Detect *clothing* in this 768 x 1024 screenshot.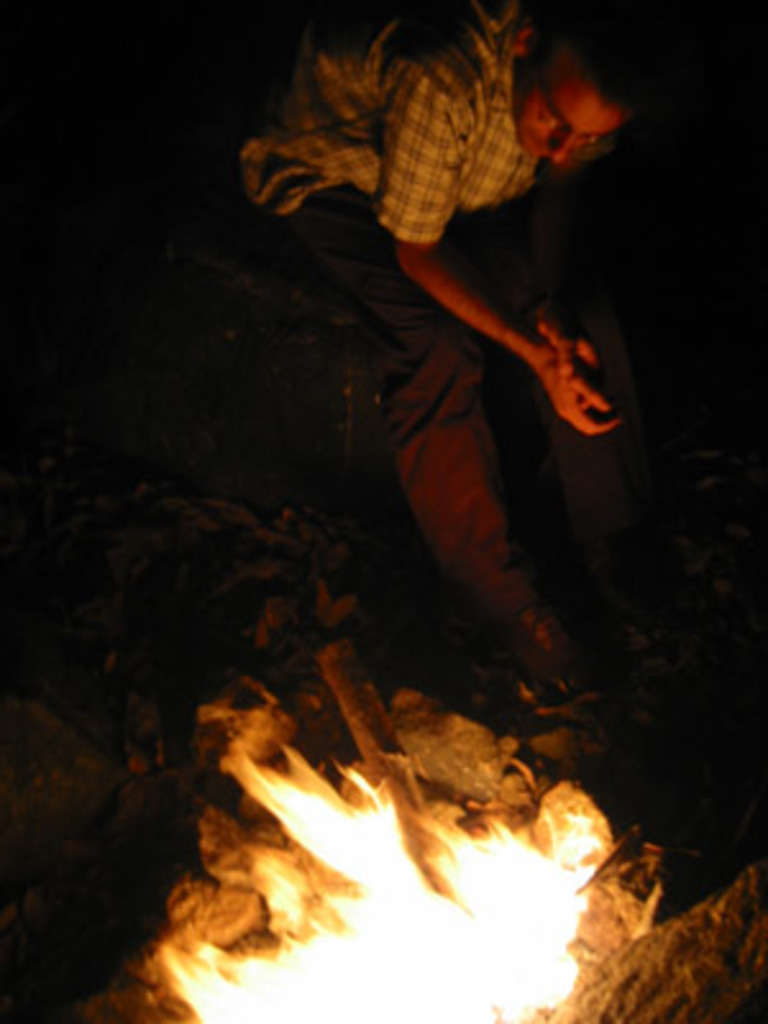
Detection: Rect(279, 31, 627, 627).
